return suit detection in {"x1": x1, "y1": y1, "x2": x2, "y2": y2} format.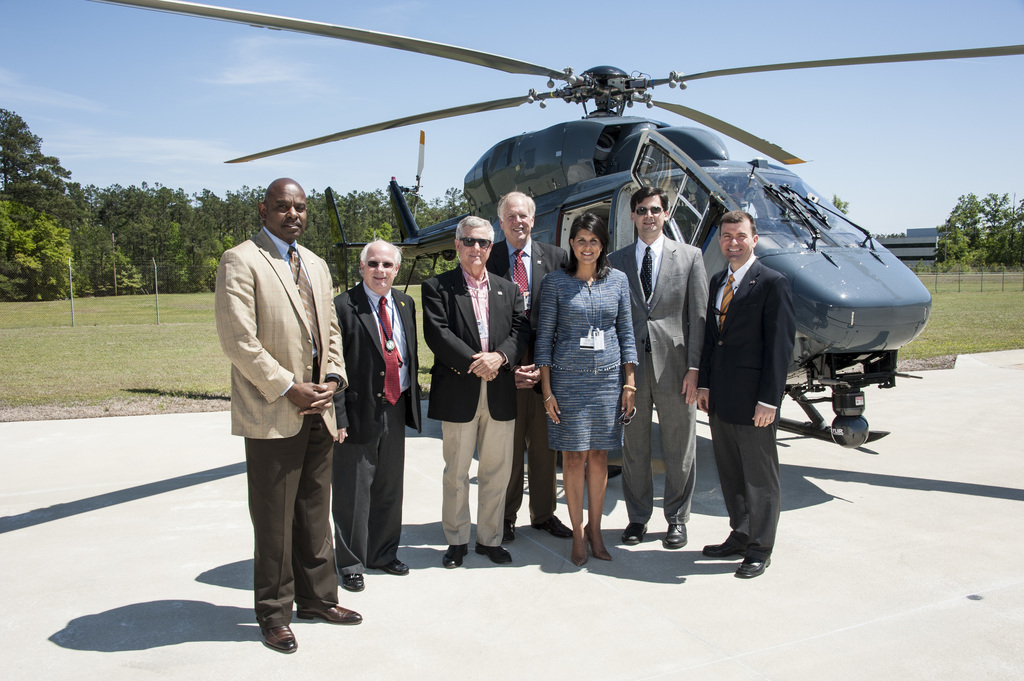
{"x1": 228, "y1": 214, "x2": 353, "y2": 643}.
